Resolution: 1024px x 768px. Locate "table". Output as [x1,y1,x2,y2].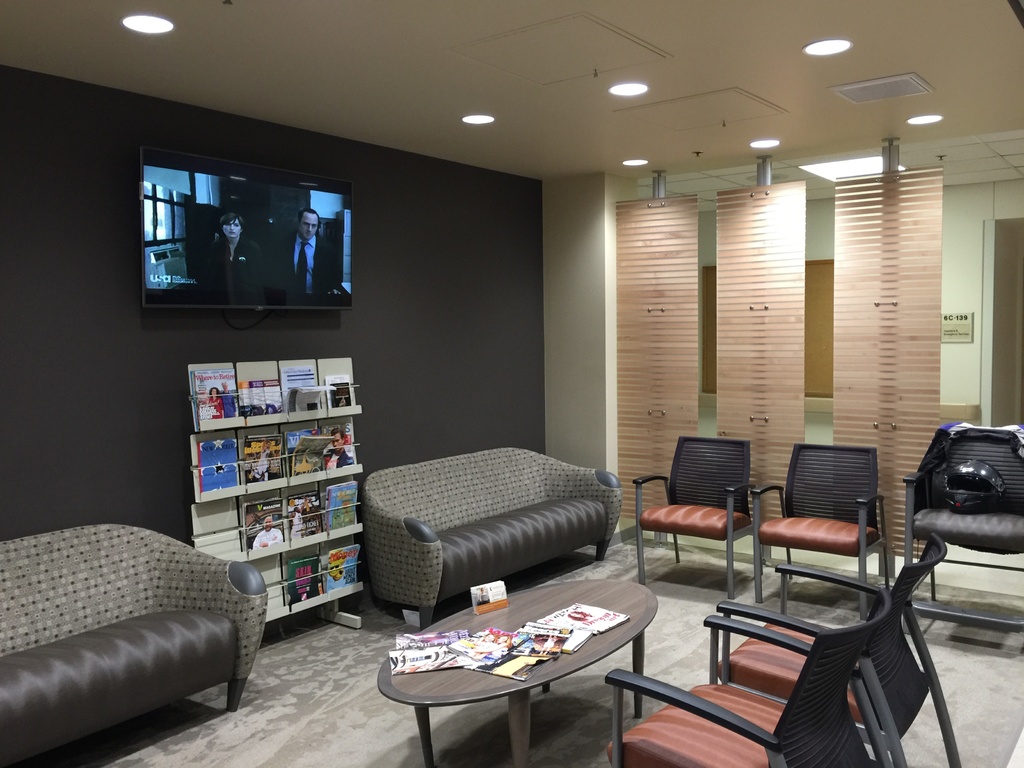
[369,600,670,756].
